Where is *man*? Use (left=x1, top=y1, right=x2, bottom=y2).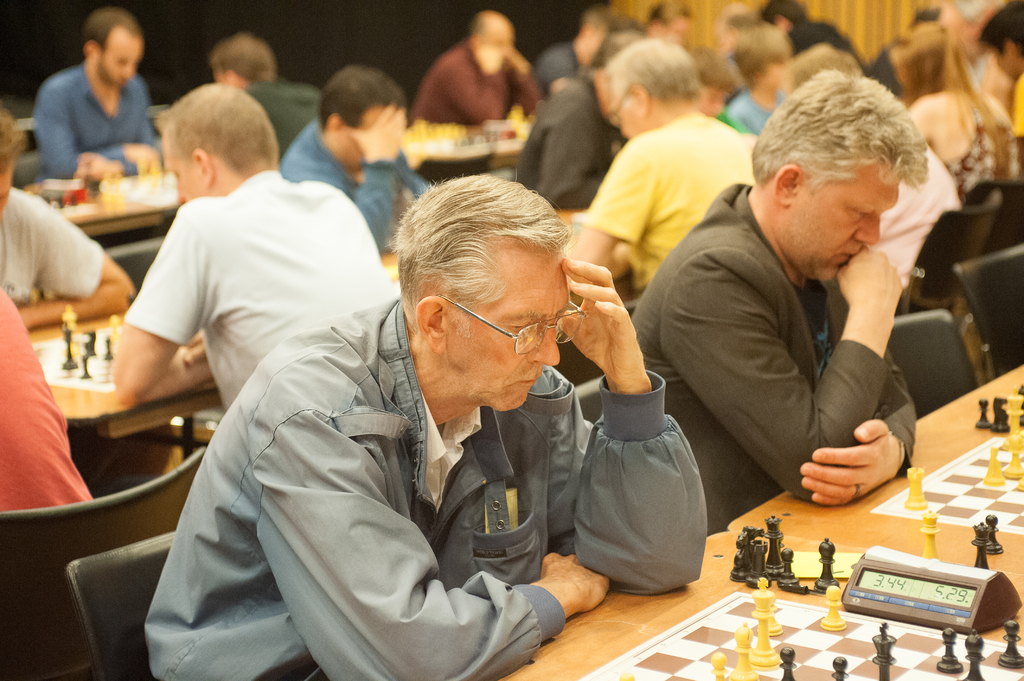
(left=136, top=157, right=705, bottom=663).
